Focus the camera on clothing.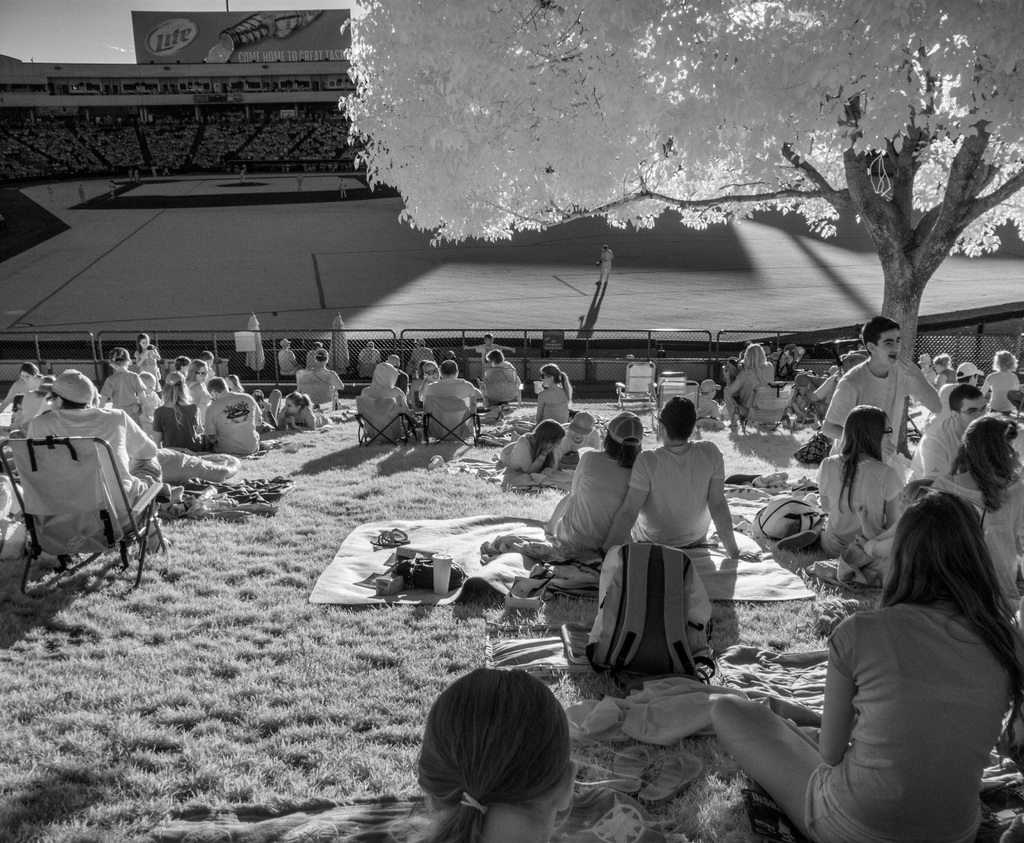
Focus region: (x1=939, y1=368, x2=957, y2=382).
